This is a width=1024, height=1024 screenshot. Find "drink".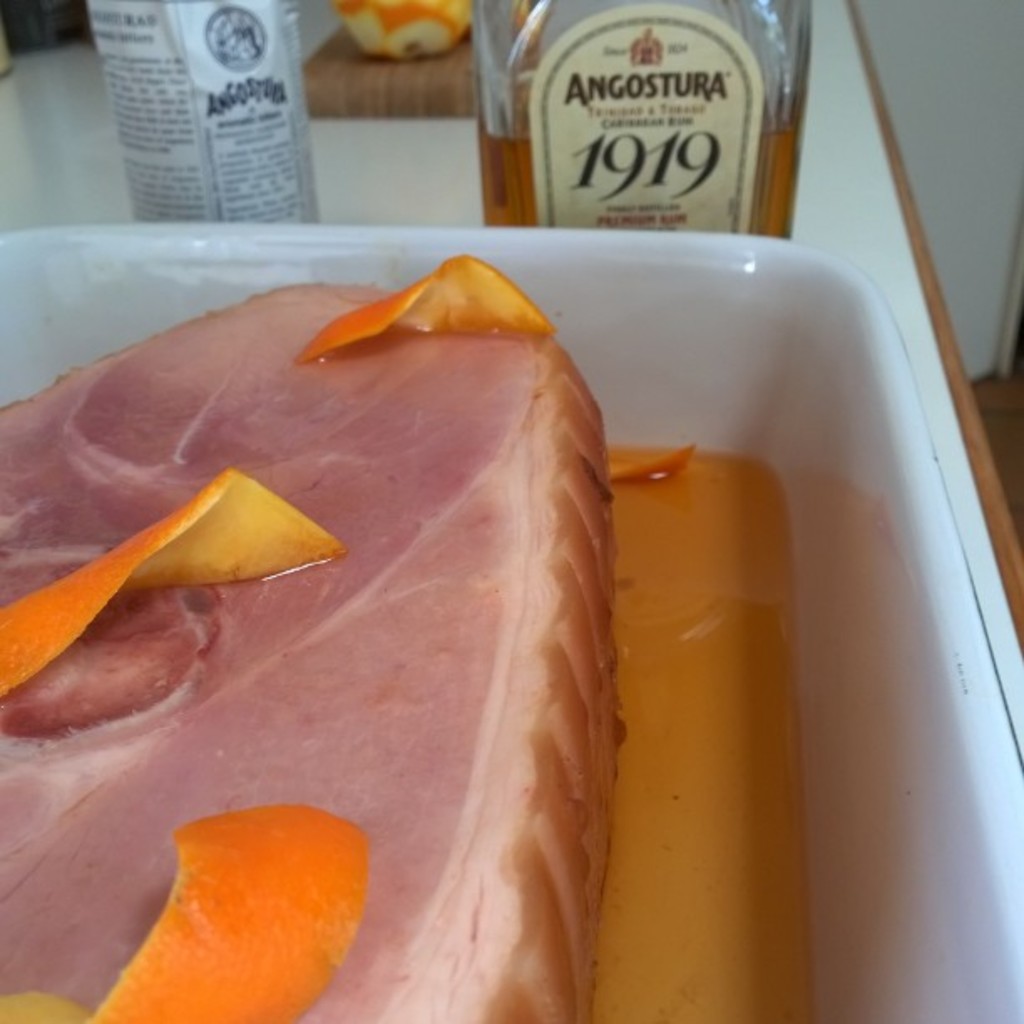
Bounding box: <bbox>100, 0, 333, 241</bbox>.
